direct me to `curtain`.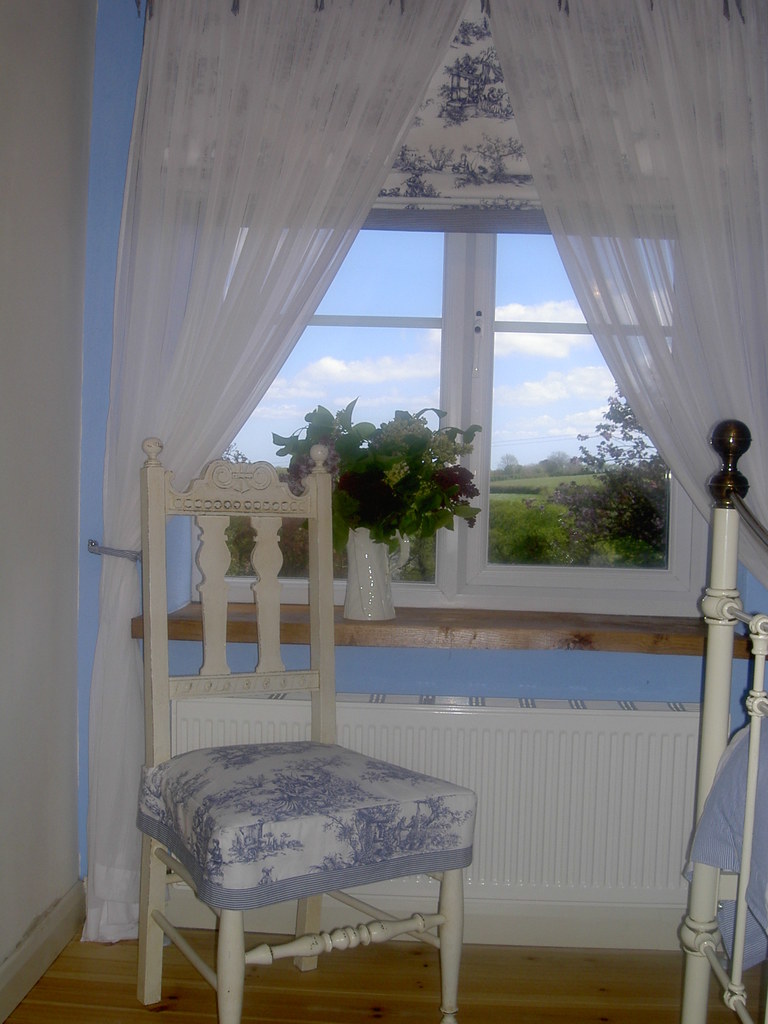
Direction: region(100, 0, 381, 937).
